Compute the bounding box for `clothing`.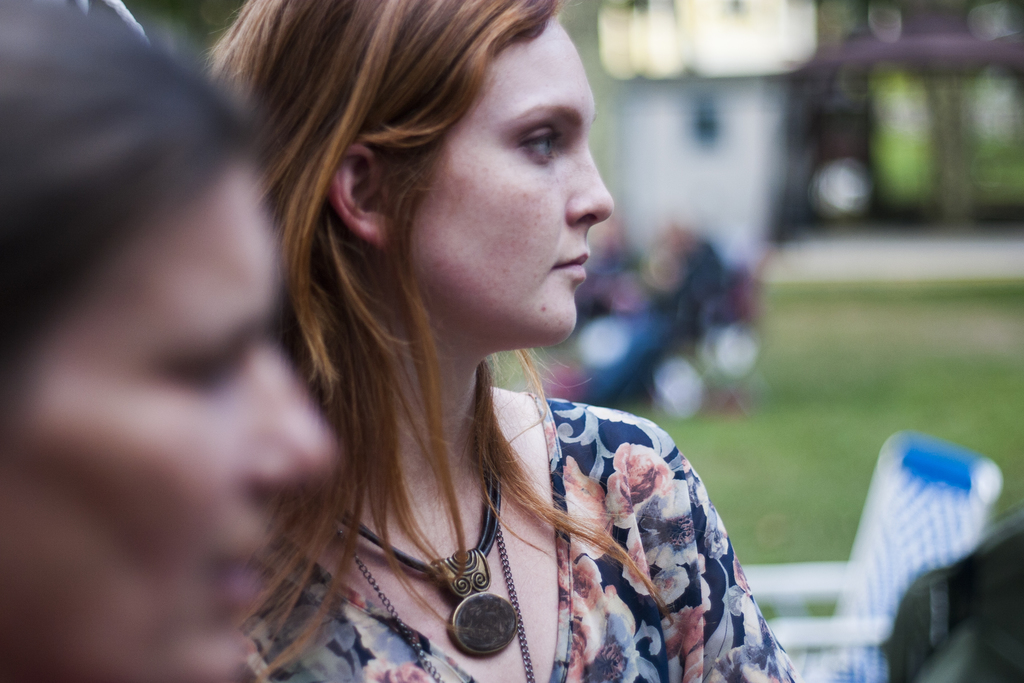
select_region(212, 338, 761, 668).
